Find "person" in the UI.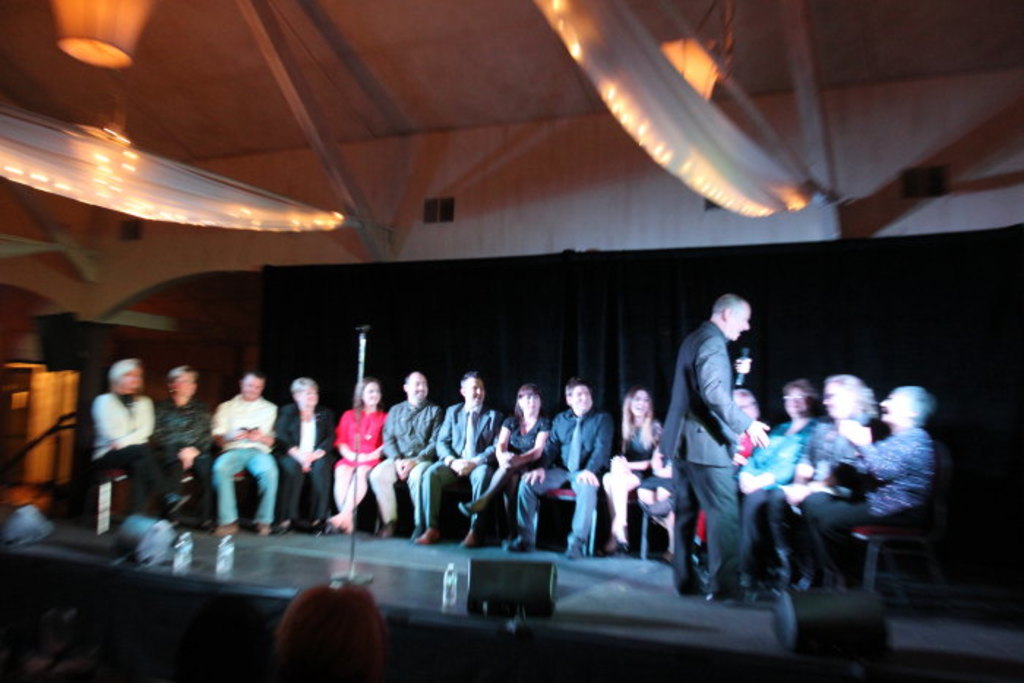
UI element at box=[702, 371, 749, 538].
